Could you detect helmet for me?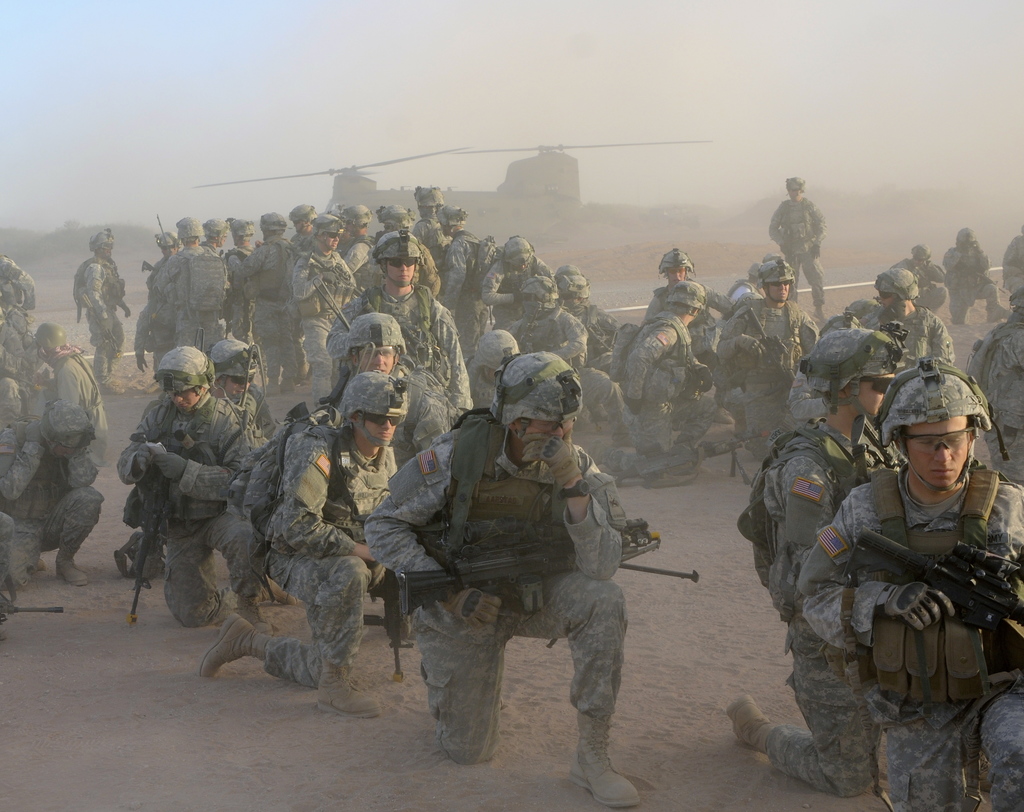
Detection result: <box>259,208,282,236</box>.
